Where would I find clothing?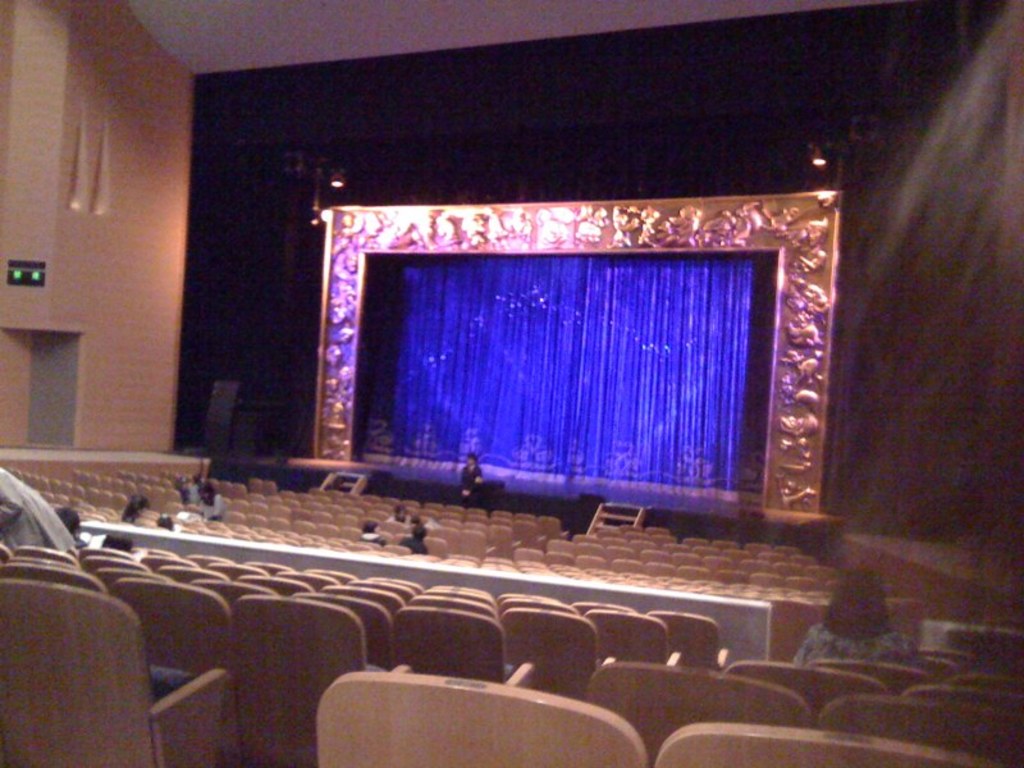
At {"x1": 396, "y1": 529, "x2": 428, "y2": 556}.
